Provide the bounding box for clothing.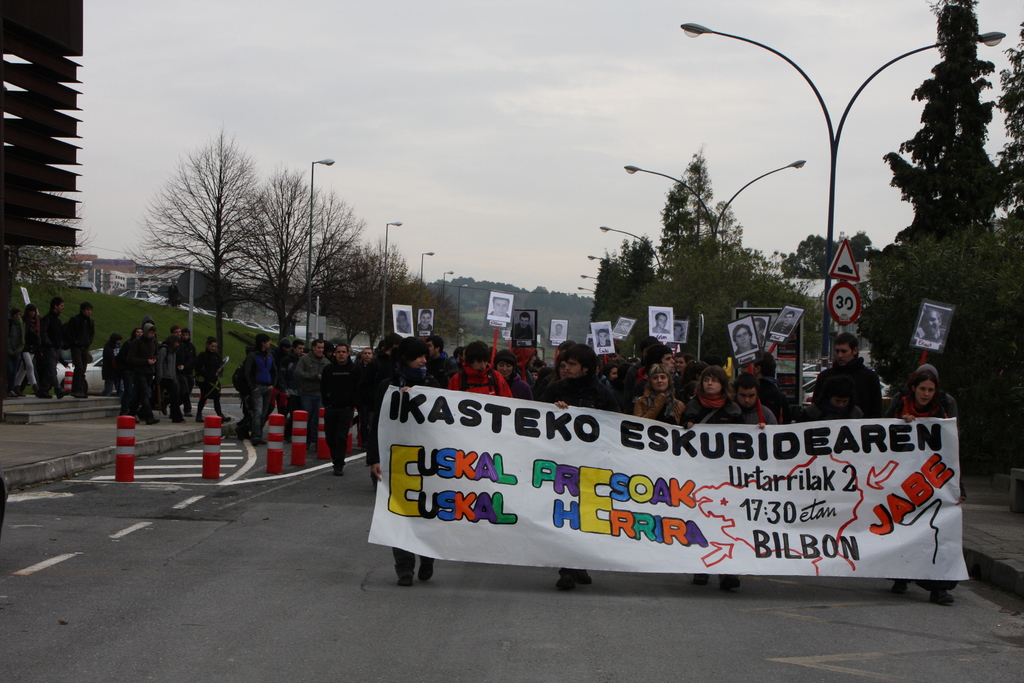
BBox(500, 374, 528, 402).
